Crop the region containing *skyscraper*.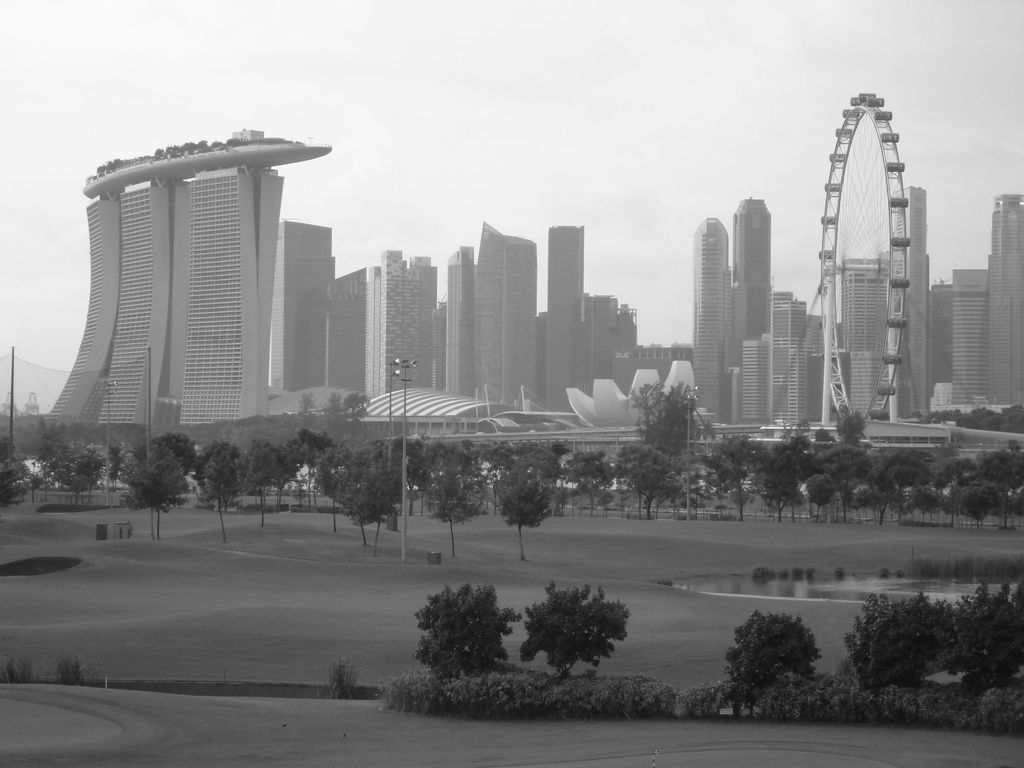
Crop region: 833:240:897:428.
